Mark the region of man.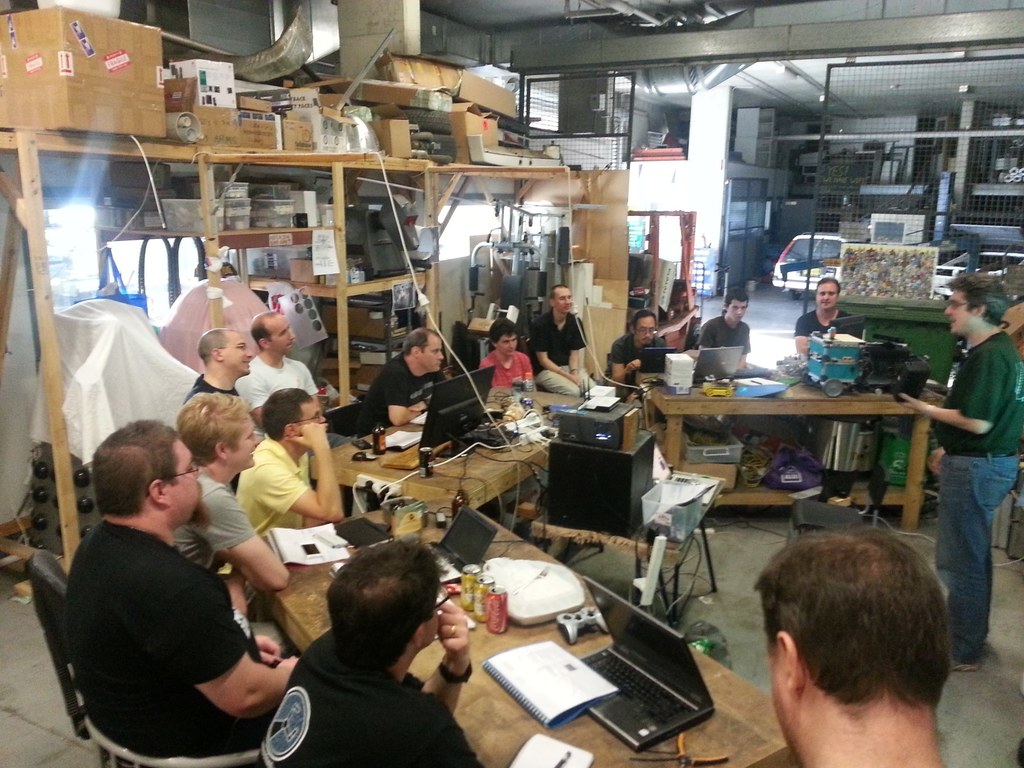
Region: crop(341, 324, 458, 439).
